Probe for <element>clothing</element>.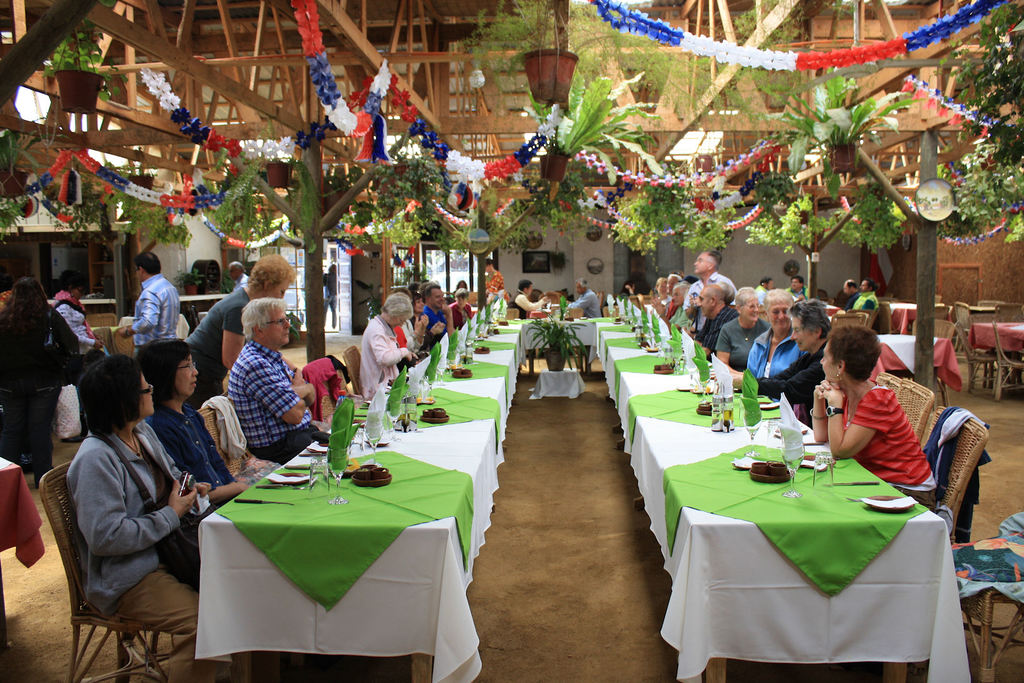
Probe result: <region>191, 286, 245, 402</region>.
